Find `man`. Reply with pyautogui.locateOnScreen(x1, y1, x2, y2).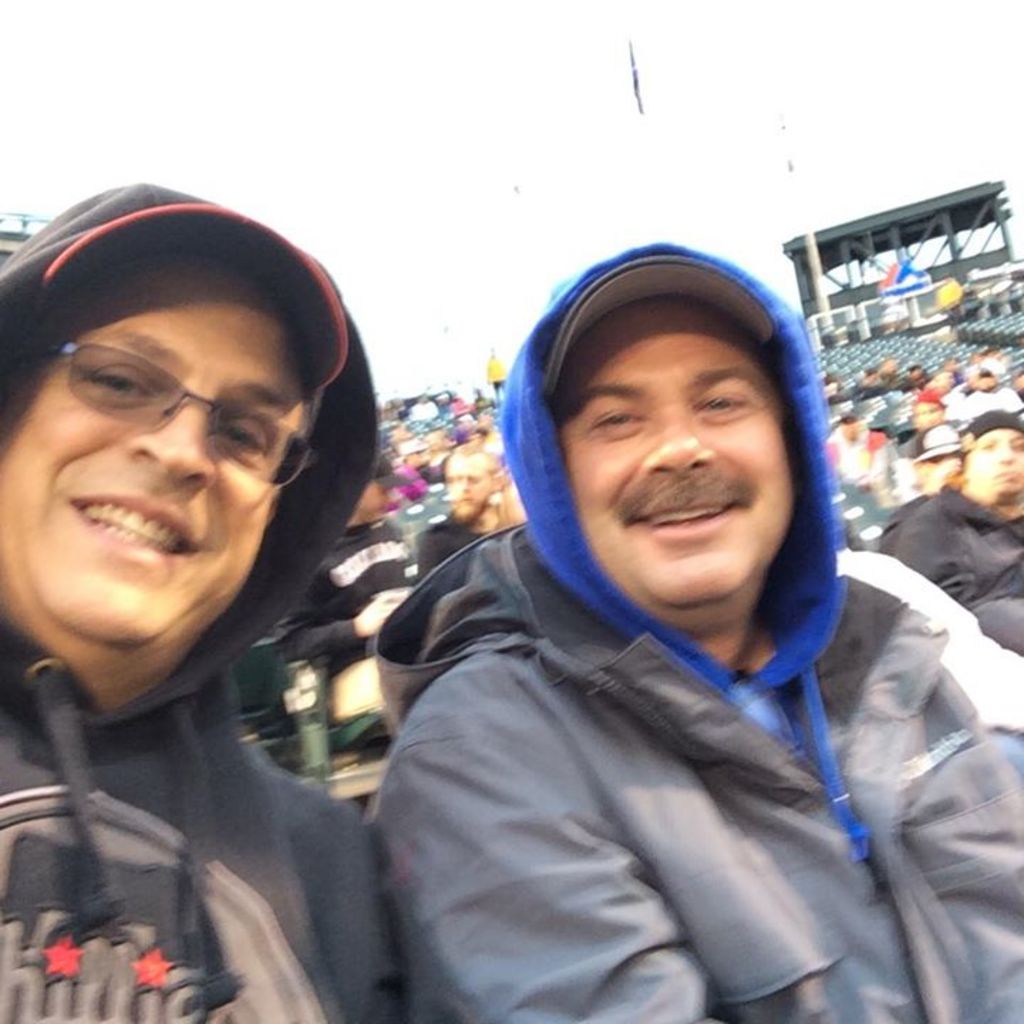
pyautogui.locateOnScreen(886, 414, 963, 550).
